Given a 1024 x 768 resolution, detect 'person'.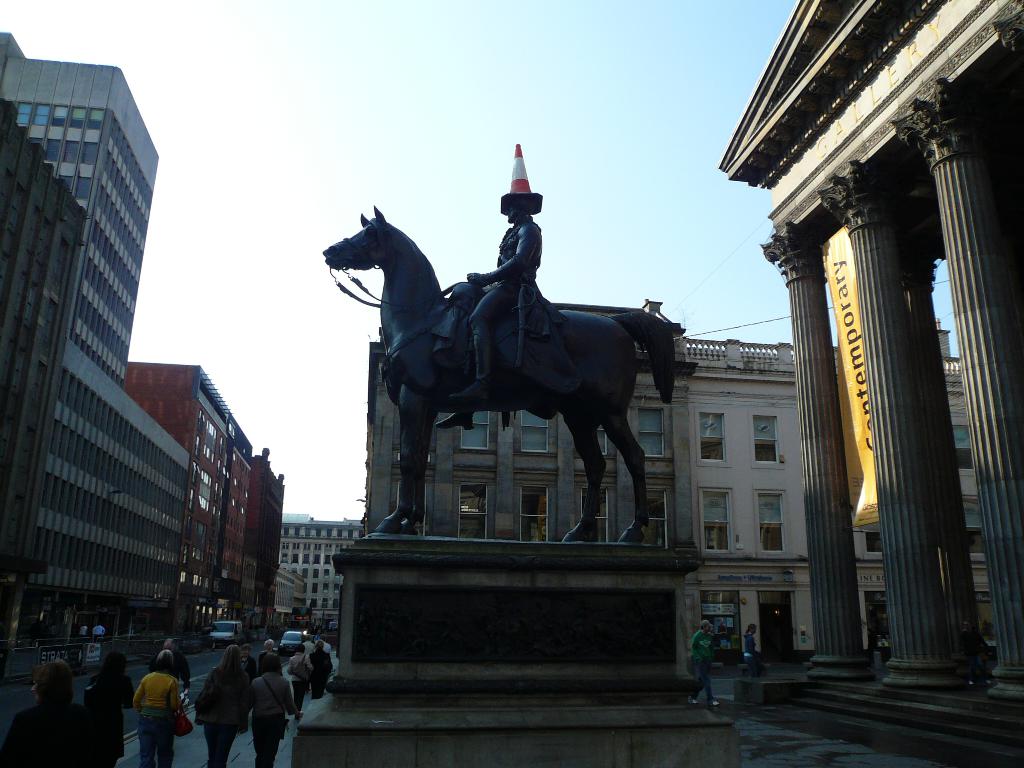
<region>246, 656, 303, 767</region>.
